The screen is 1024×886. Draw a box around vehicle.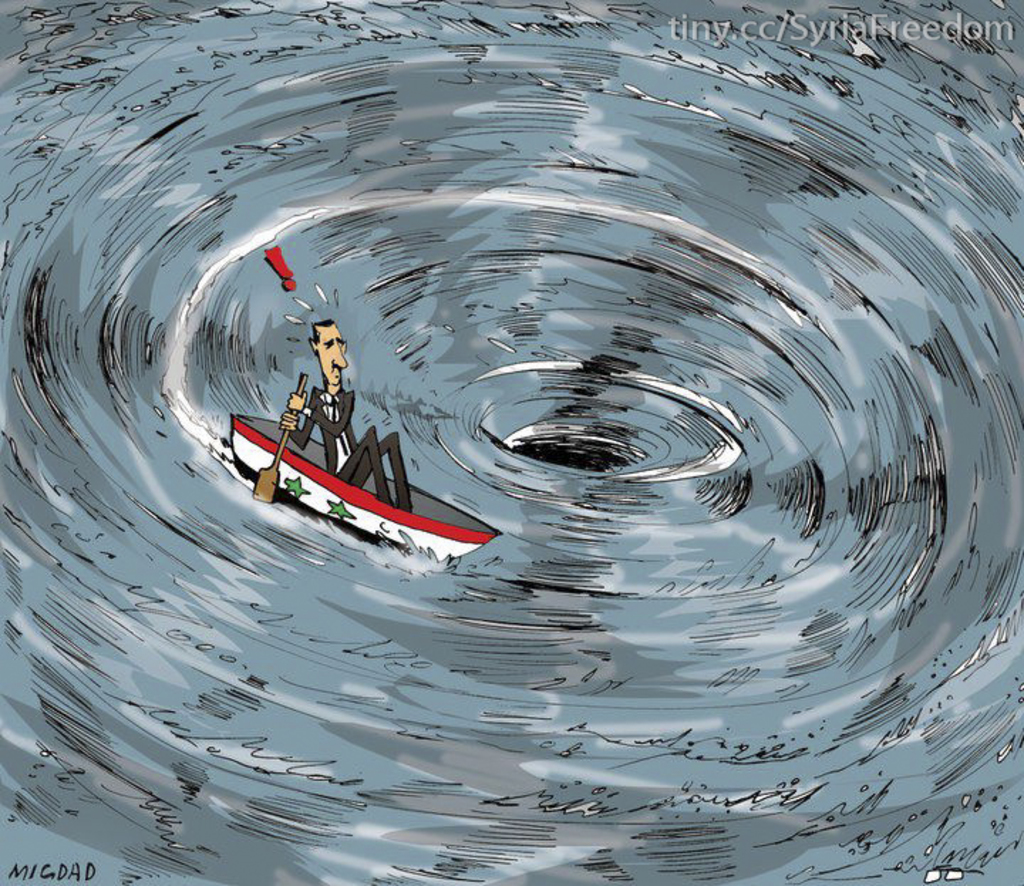
select_region(228, 404, 494, 575).
